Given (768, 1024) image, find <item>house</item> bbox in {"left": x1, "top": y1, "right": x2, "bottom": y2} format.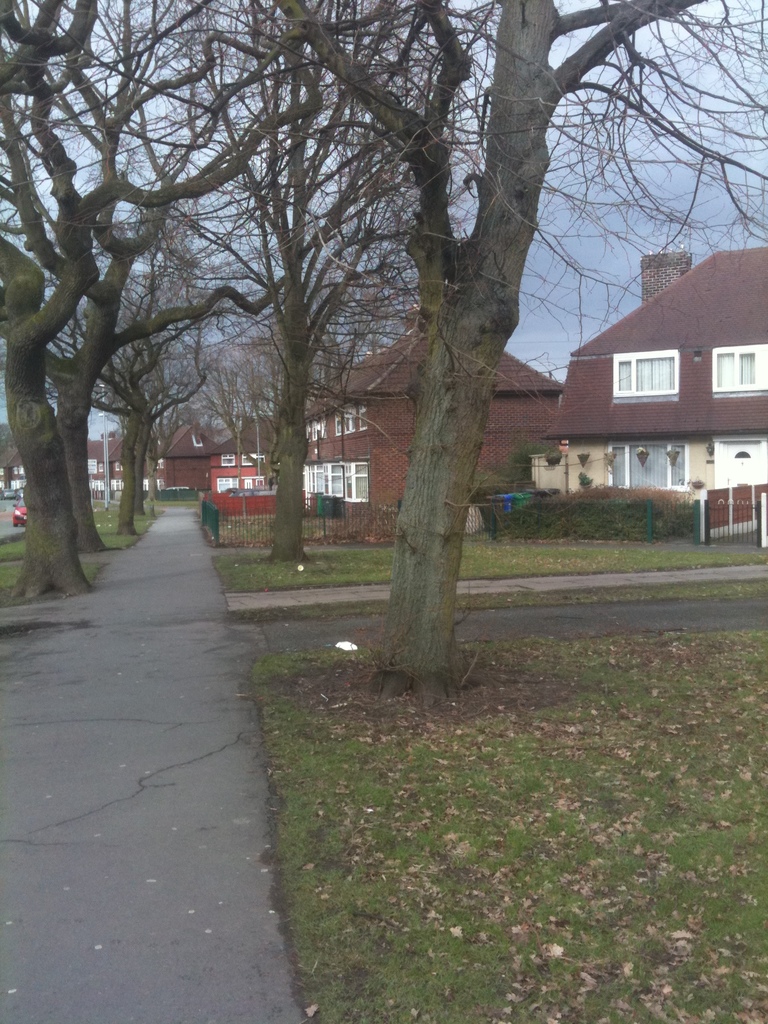
{"left": 161, "top": 417, "right": 214, "bottom": 502}.
